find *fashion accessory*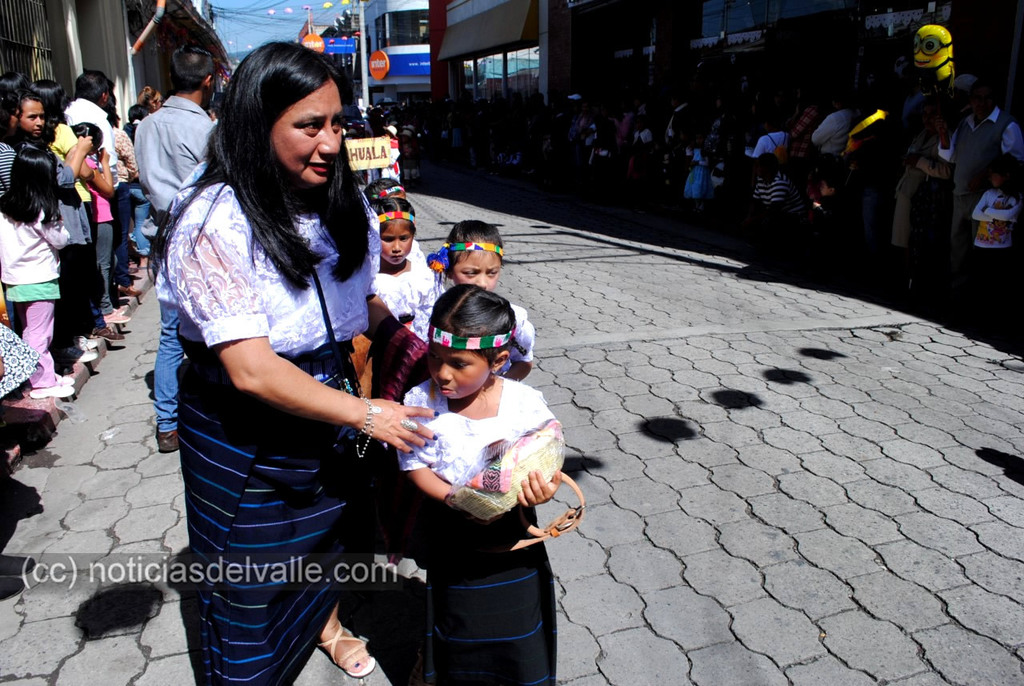
[x1=400, y1=419, x2=418, y2=428]
